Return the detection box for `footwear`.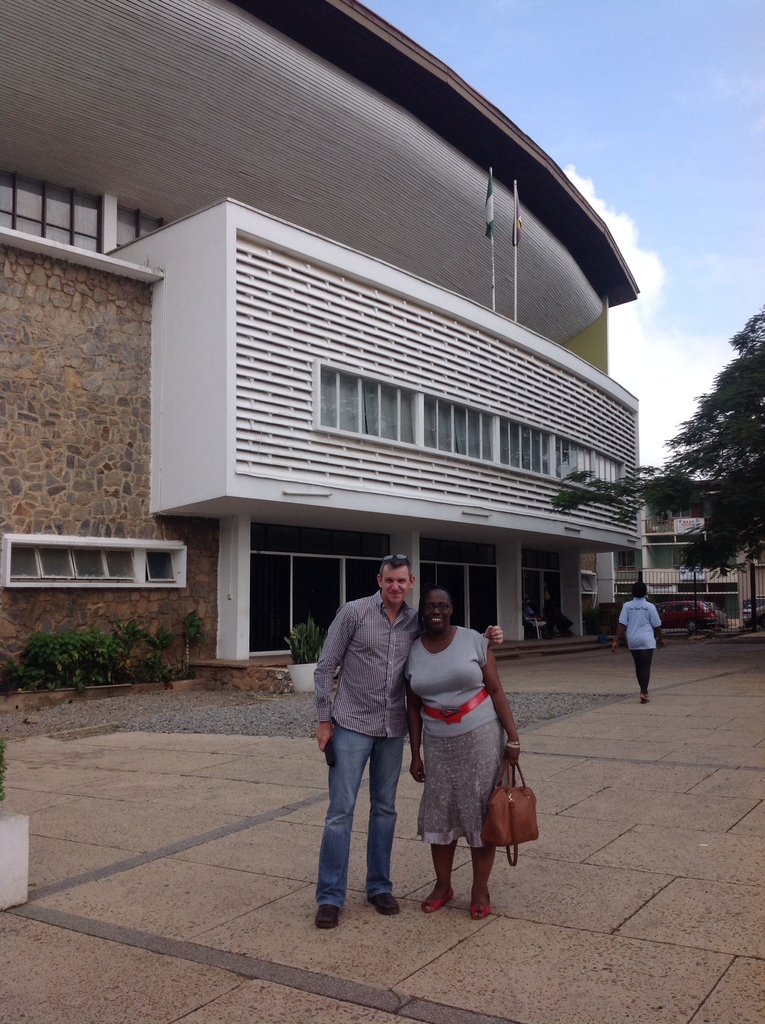
x1=312 y1=902 x2=341 y2=927.
